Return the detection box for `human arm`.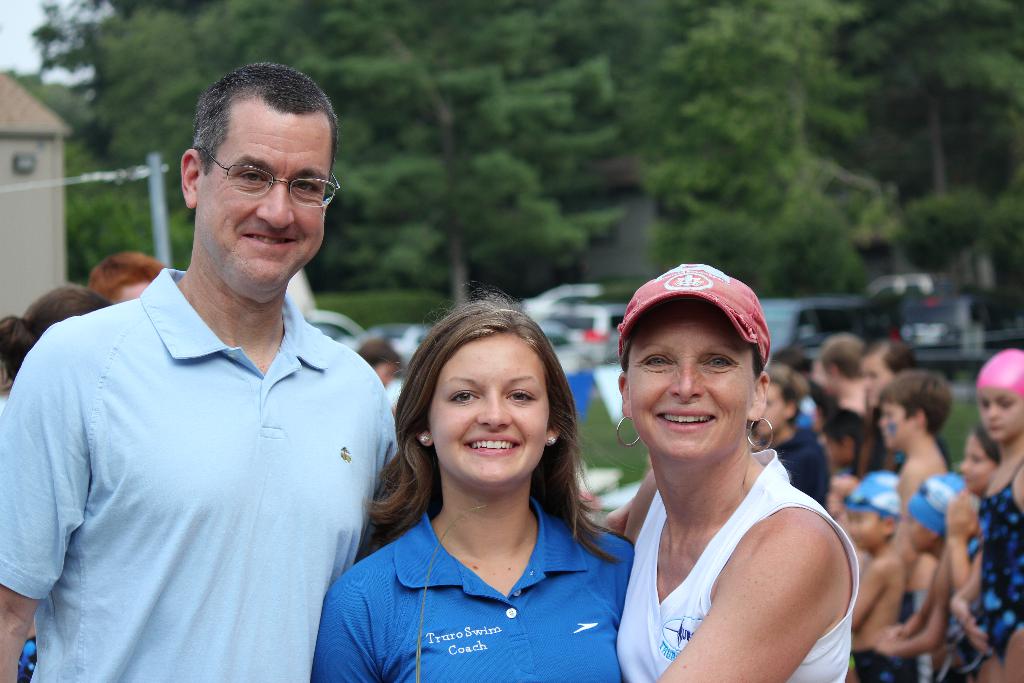
{"left": 897, "top": 449, "right": 942, "bottom": 531}.
